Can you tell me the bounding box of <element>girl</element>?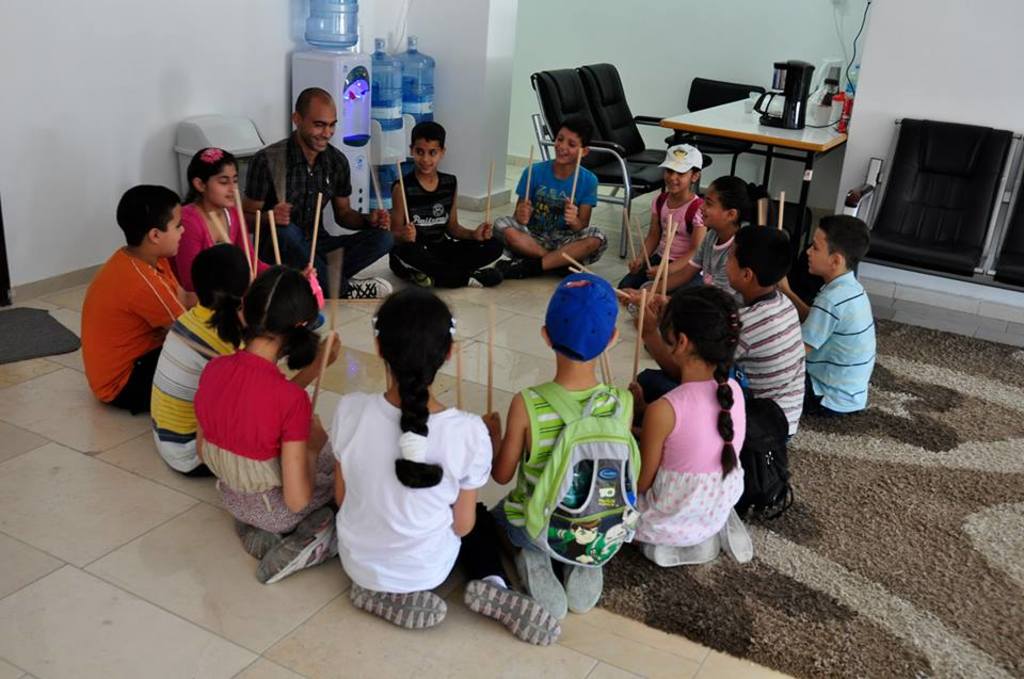
box=[151, 246, 252, 474].
